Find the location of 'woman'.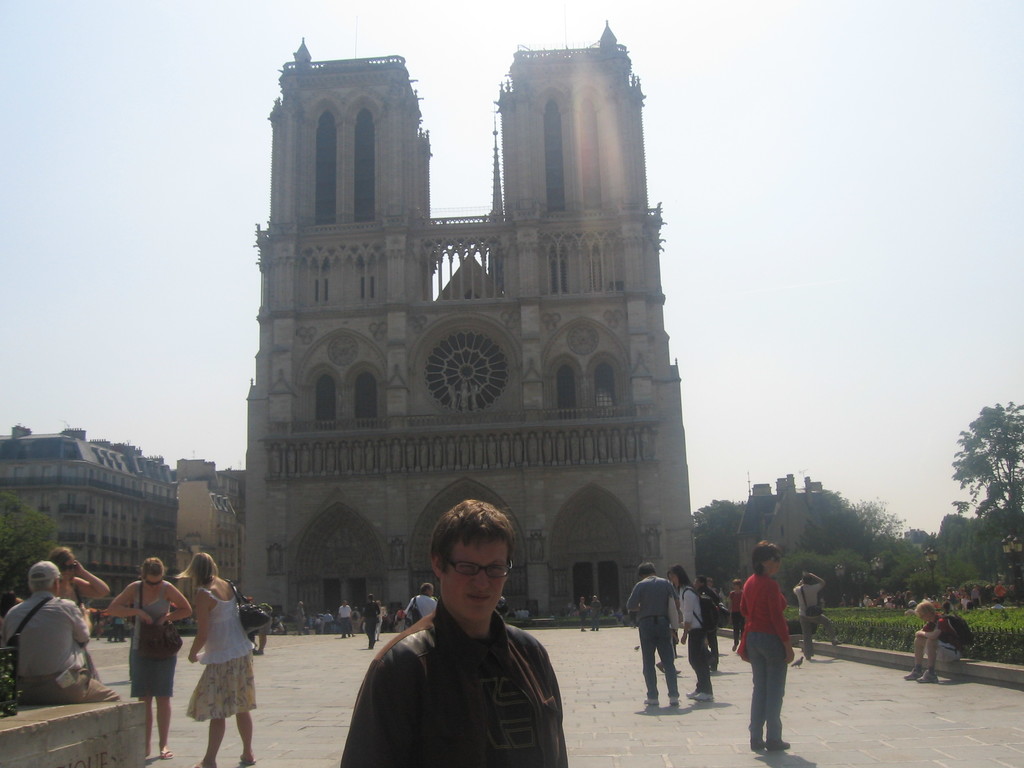
Location: 107, 552, 193, 758.
